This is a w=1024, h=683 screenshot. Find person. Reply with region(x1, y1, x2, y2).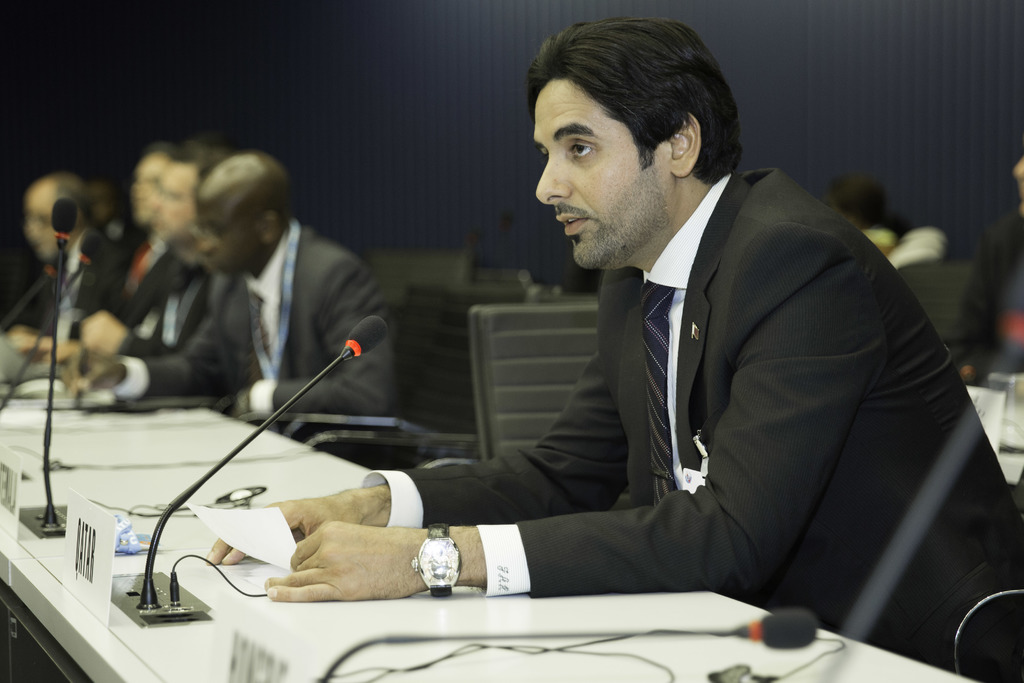
region(202, 22, 1023, 682).
